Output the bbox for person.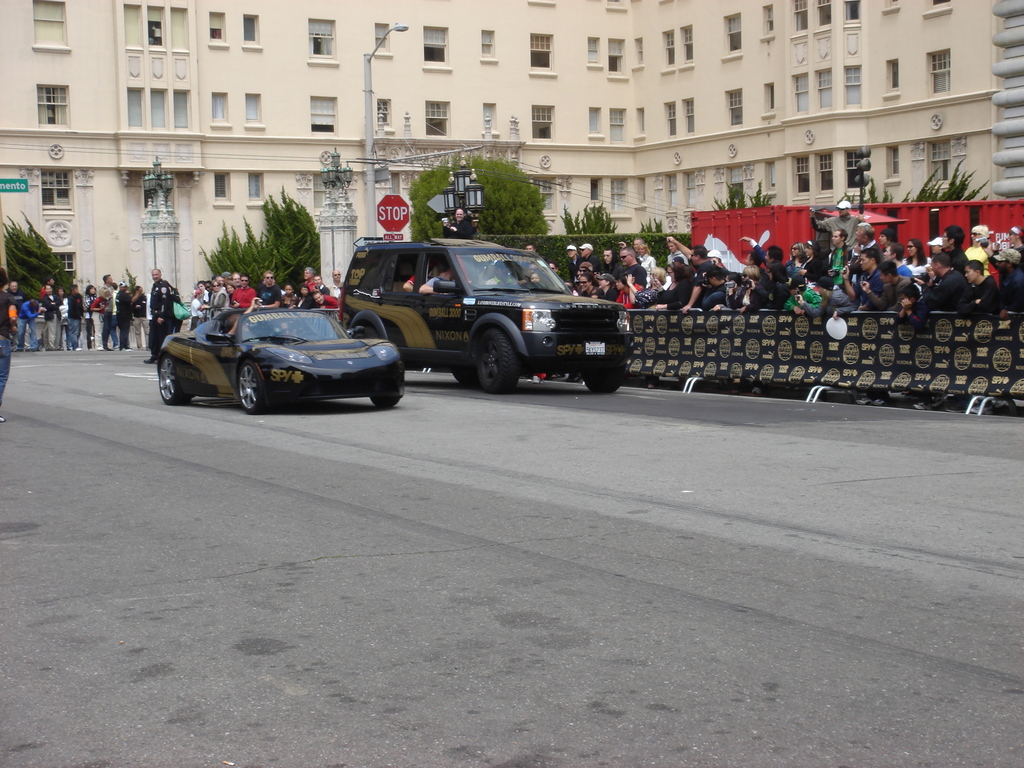
left=166, top=282, right=184, bottom=332.
